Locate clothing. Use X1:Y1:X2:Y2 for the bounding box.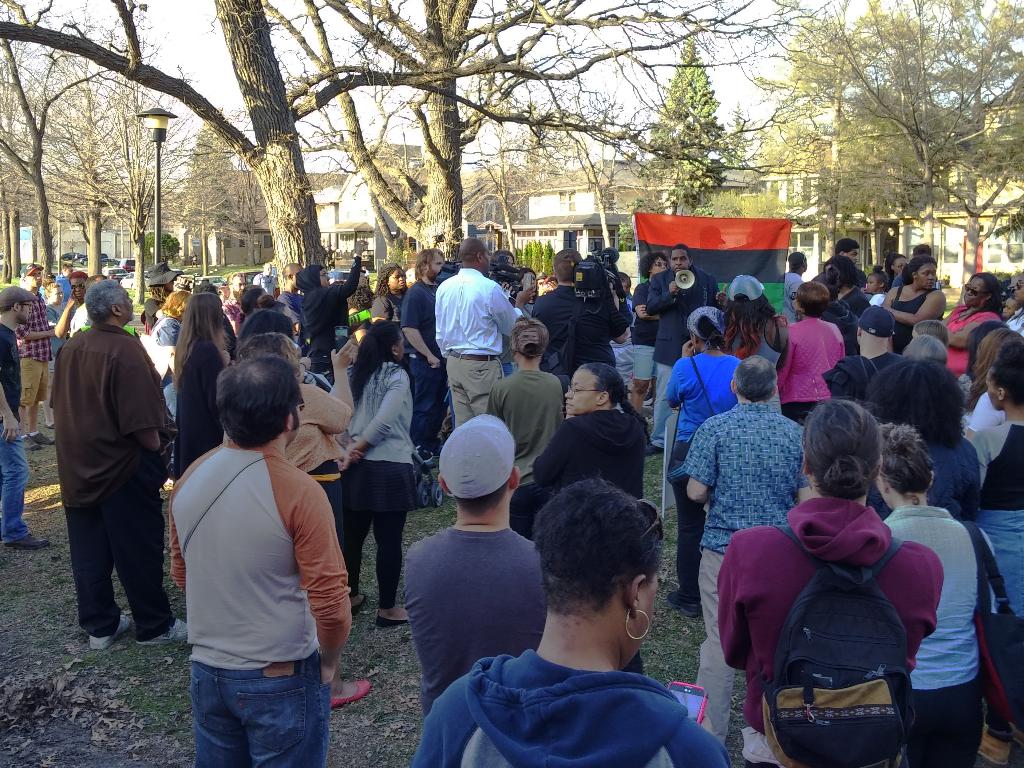
285:380:348:537.
